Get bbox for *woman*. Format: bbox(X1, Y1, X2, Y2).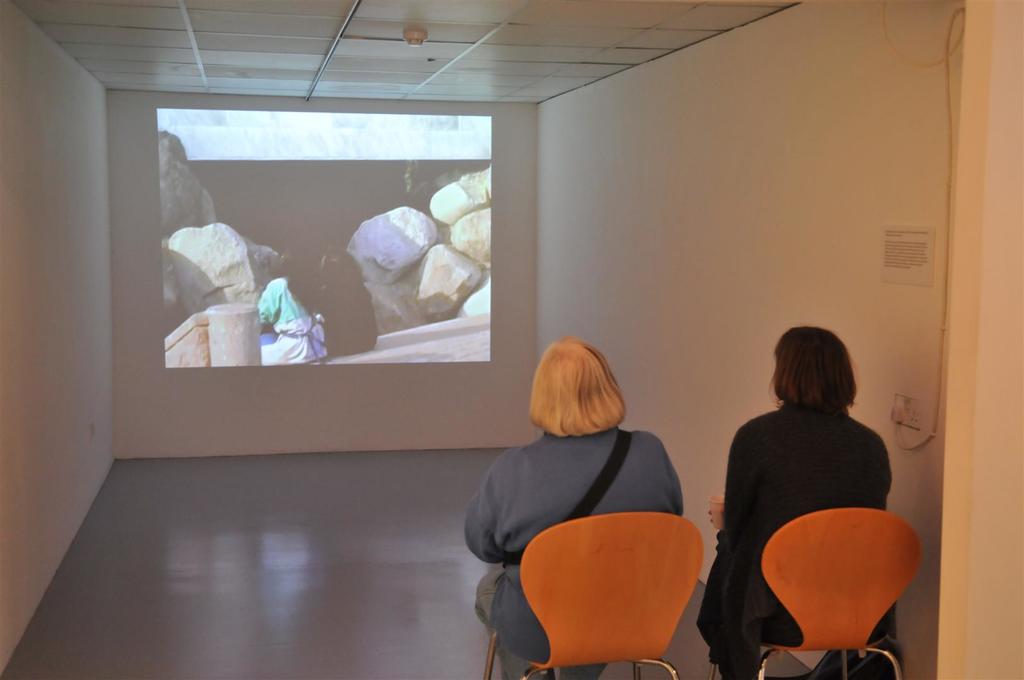
bbox(464, 340, 689, 679).
